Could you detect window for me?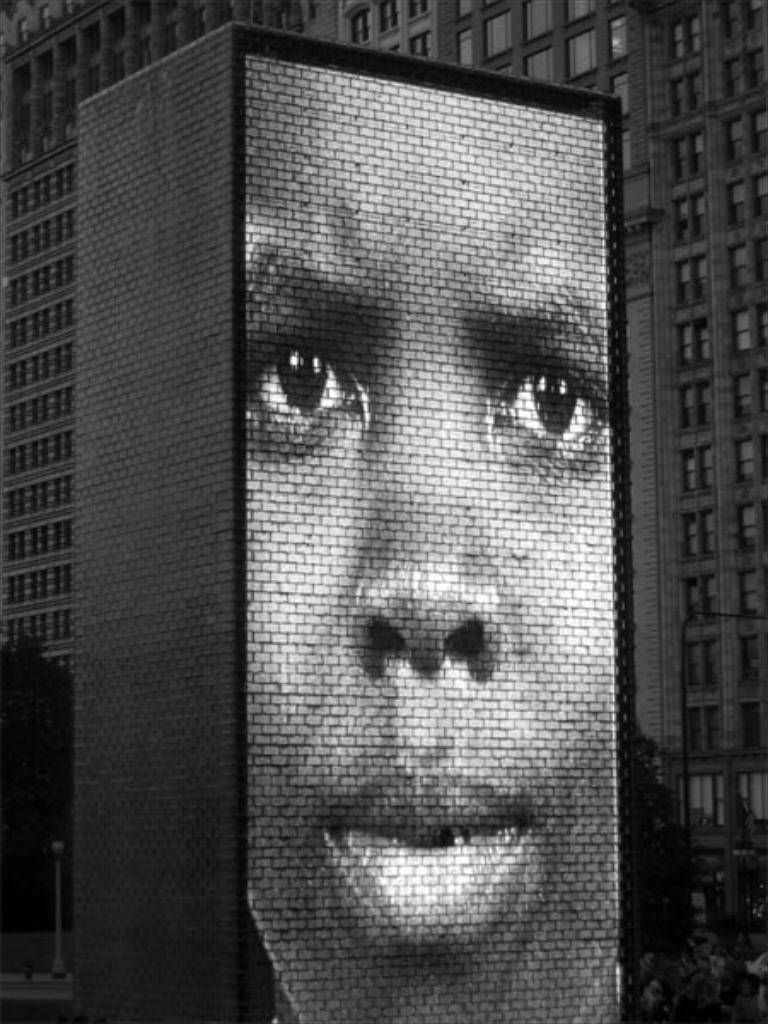
Detection result: 48,167,84,205.
